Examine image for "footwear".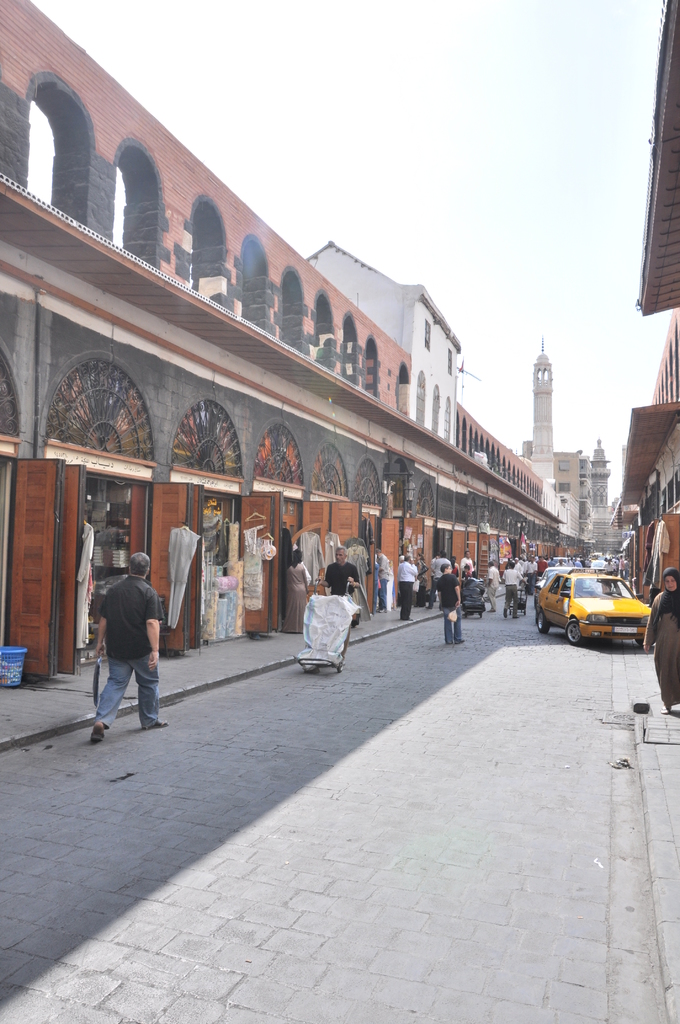
Examination result: [92, 732, 106, 740].
